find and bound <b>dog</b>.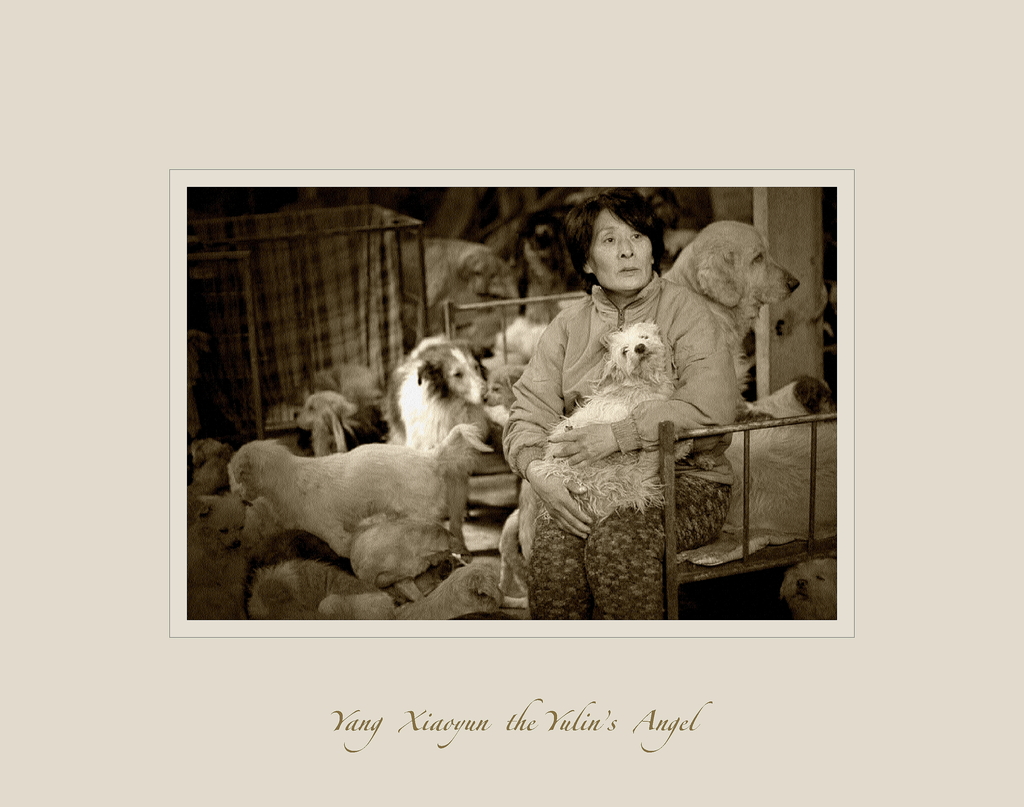
Bound: [left=520, top=320, right=694, bottom=558].
